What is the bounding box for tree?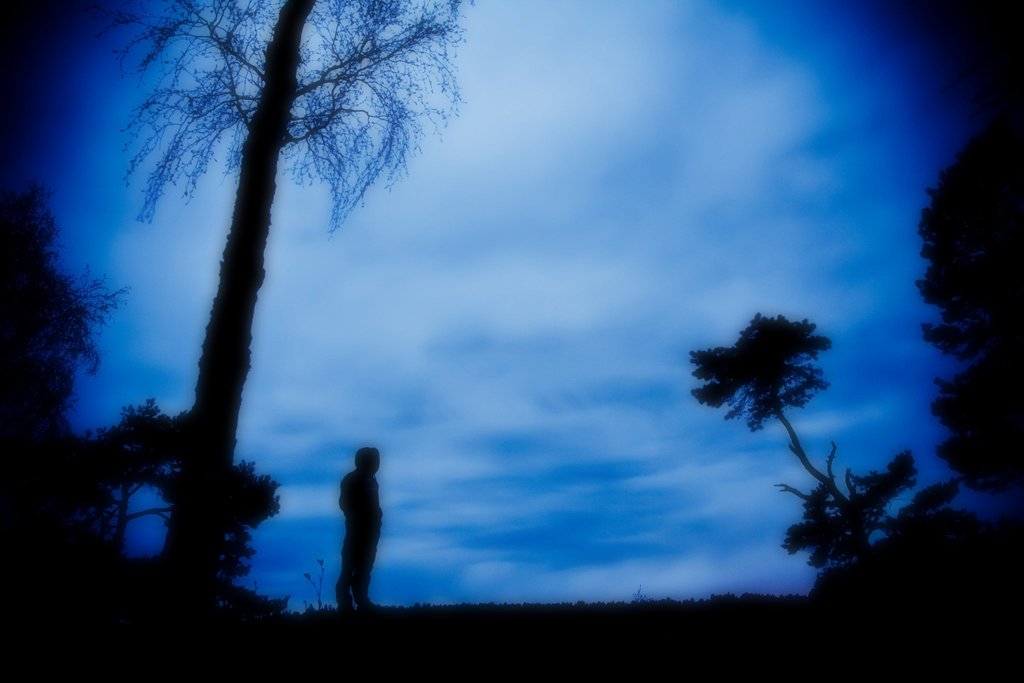
bbox=(0, 192, 135, 434).
